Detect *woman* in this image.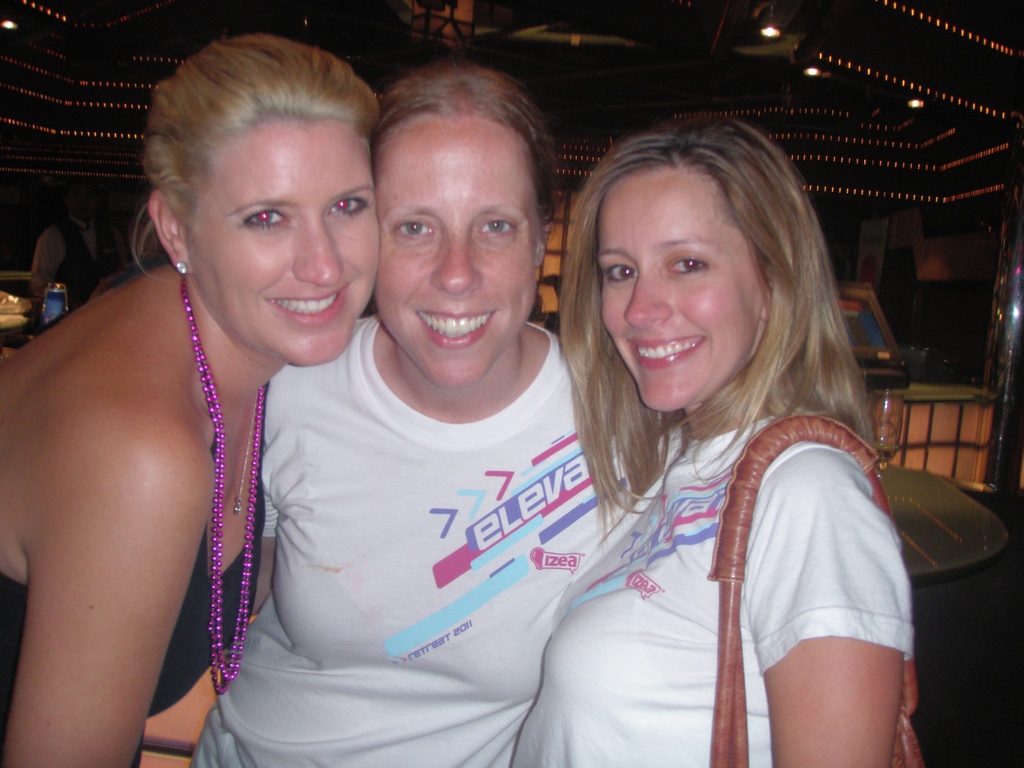
Detection: select_region(506, 92, 918, 767).
